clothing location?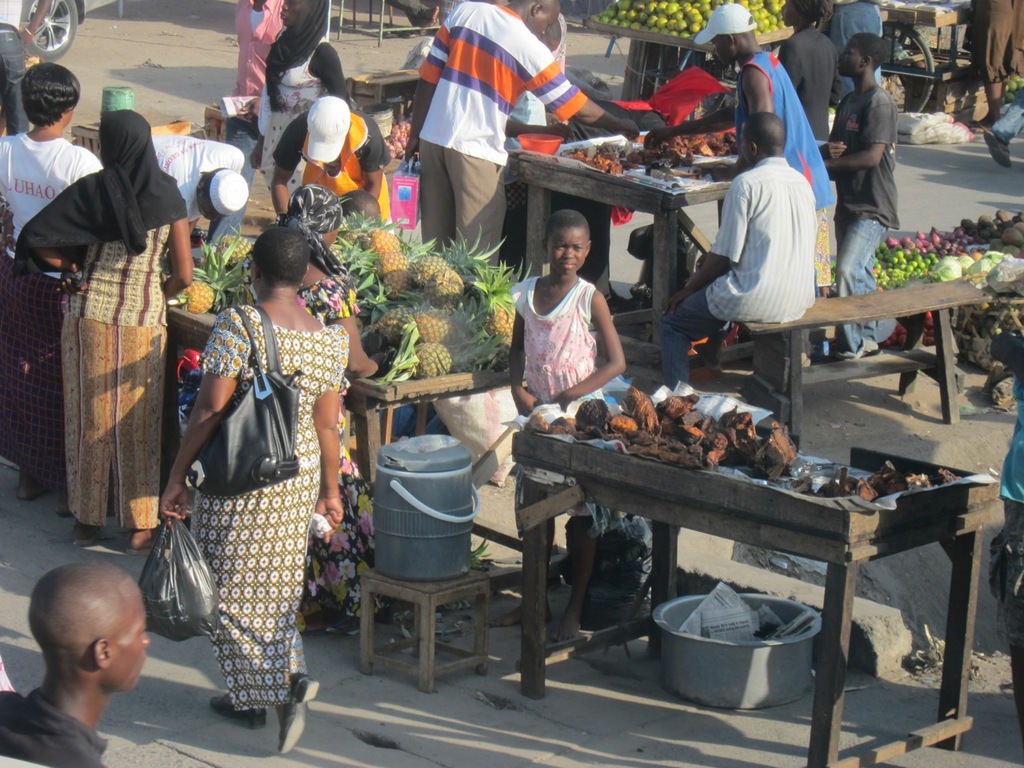
x1=832, y1=80, x2=902, y2=350
